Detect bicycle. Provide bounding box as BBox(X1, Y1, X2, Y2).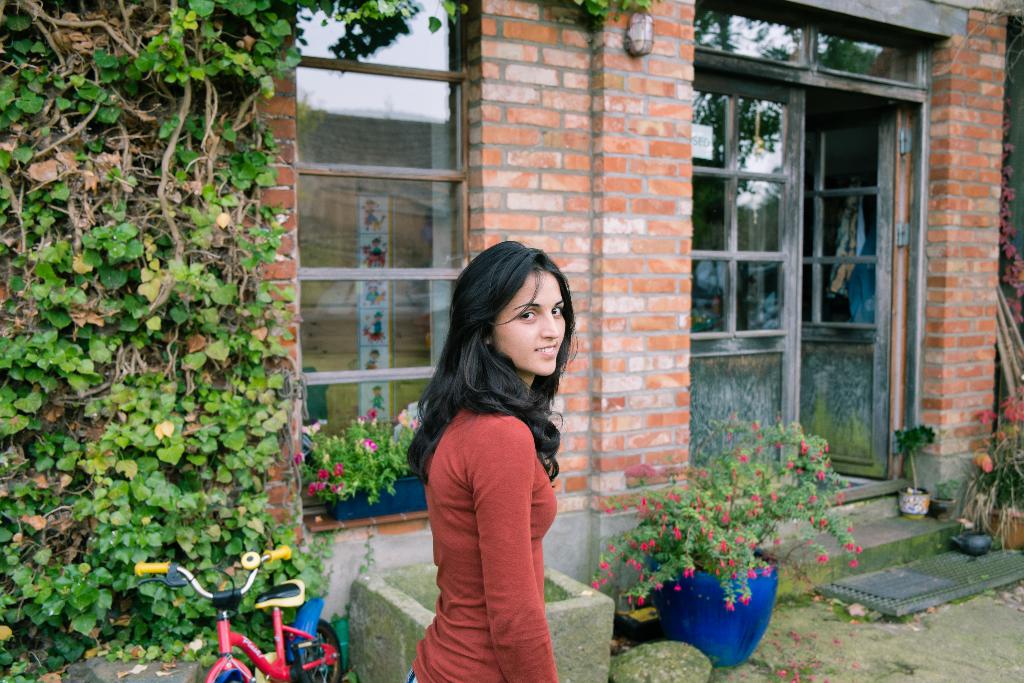
BBox(137, 555, 342, 682).
